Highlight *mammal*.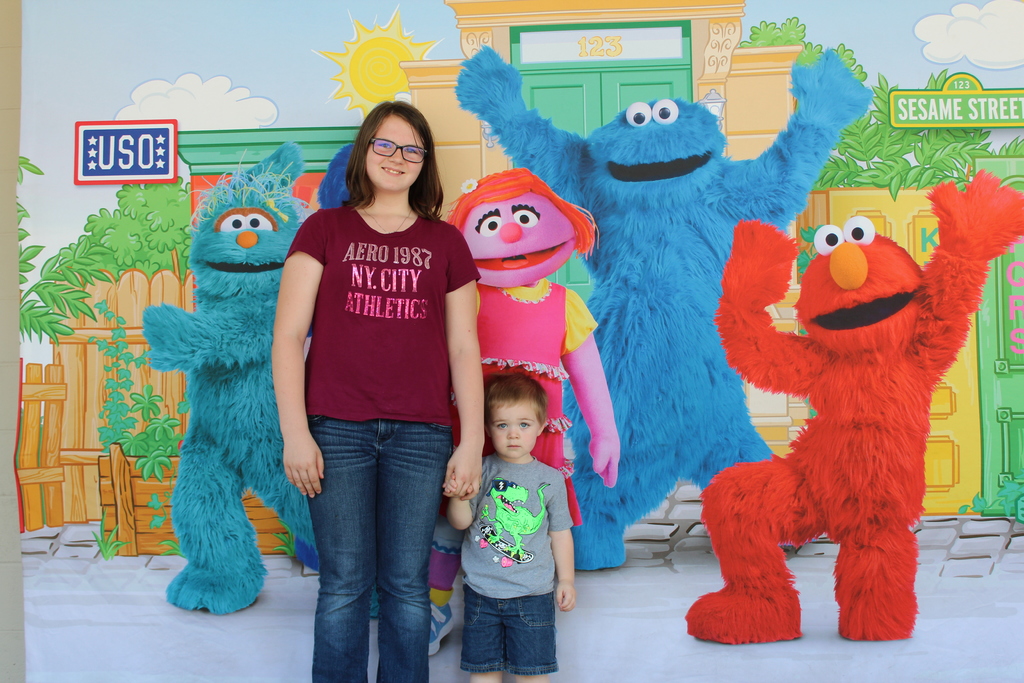
Highlighted region: (x1=703, y1=190, x2=989, y2=639).
